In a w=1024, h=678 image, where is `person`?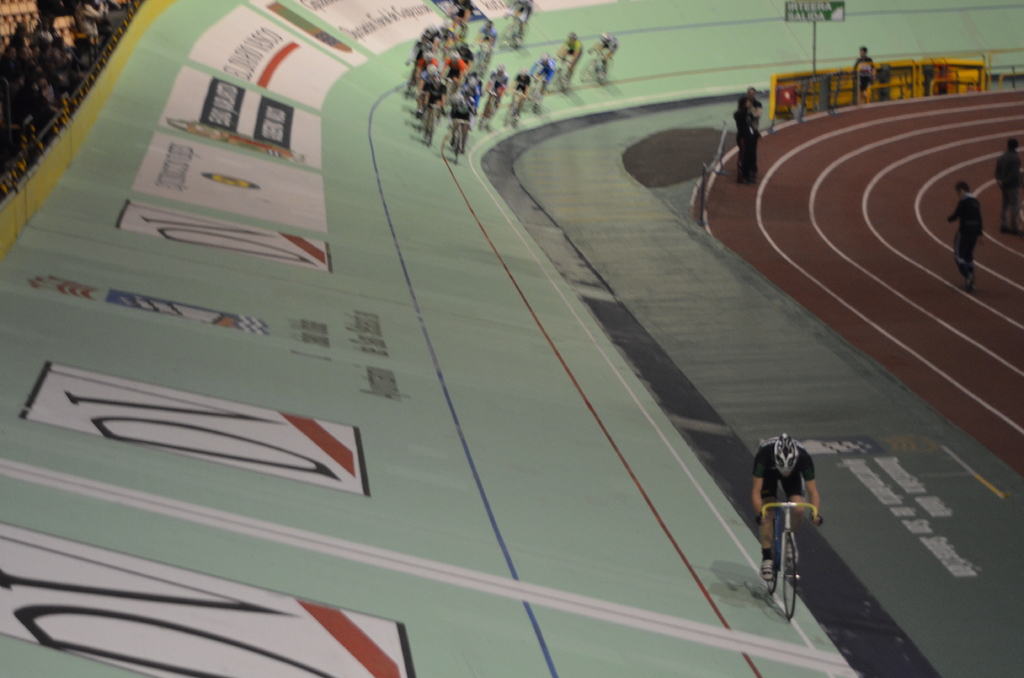
detection(751, 426, 820, 574).
